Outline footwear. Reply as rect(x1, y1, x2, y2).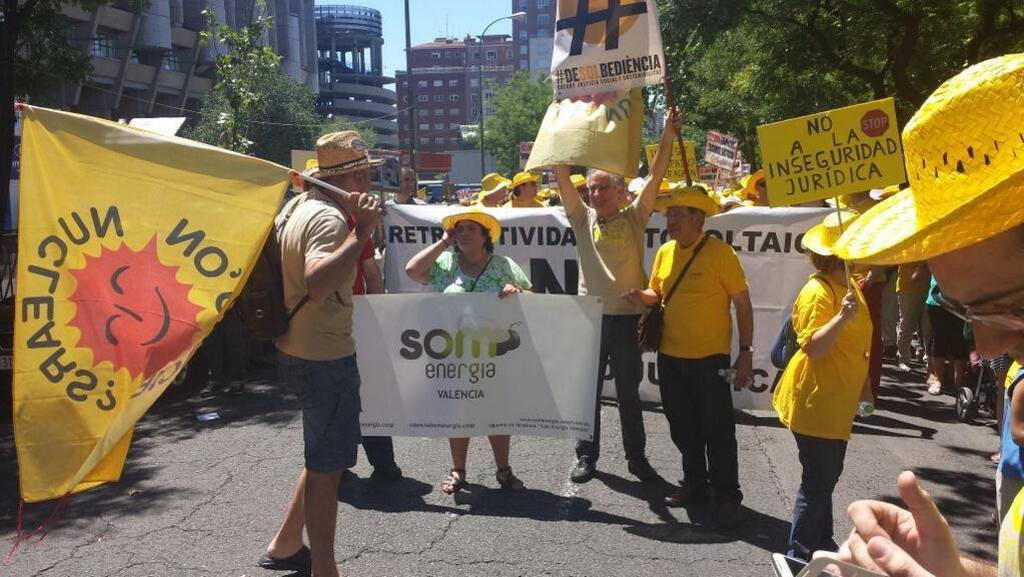
rect(627, 453, 656, 481).
